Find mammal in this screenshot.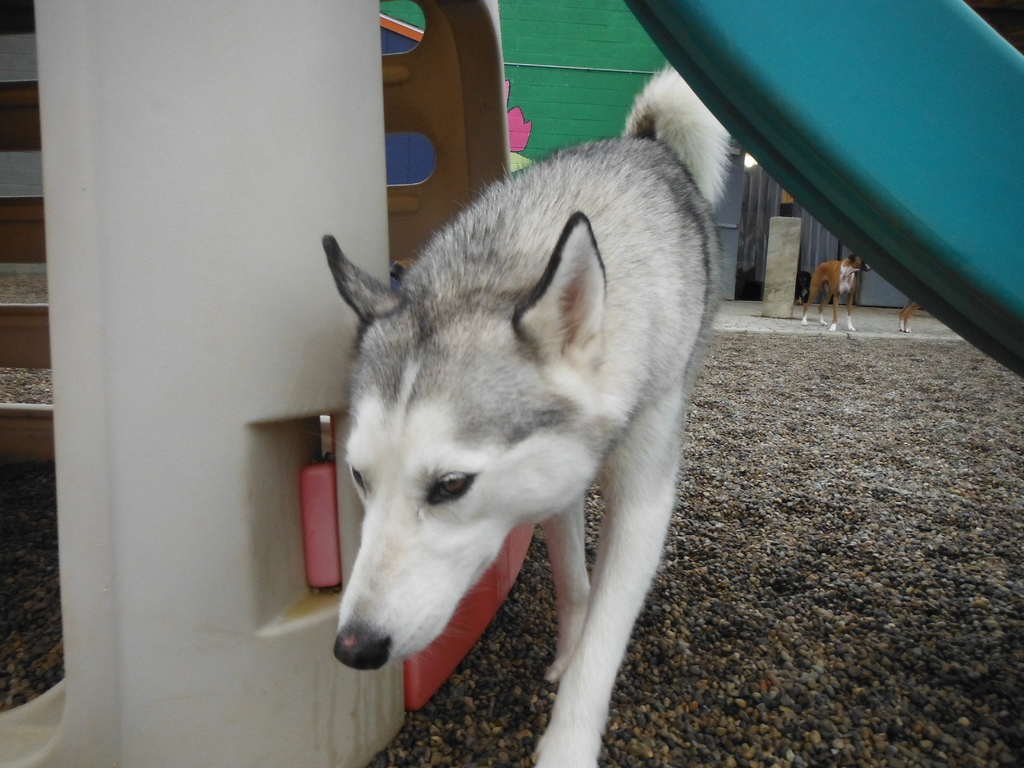
The bounding box for mammal is <region>898, 297, 923, 335</region>.
